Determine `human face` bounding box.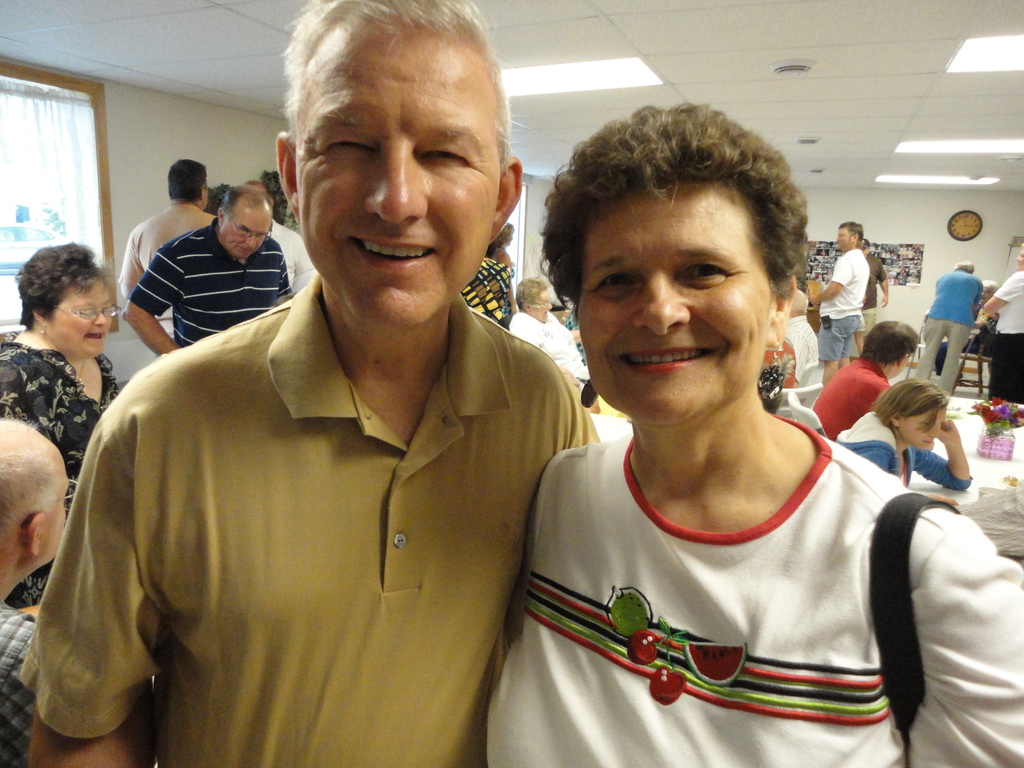
Determined: crop(51, 272, 108, 356).
